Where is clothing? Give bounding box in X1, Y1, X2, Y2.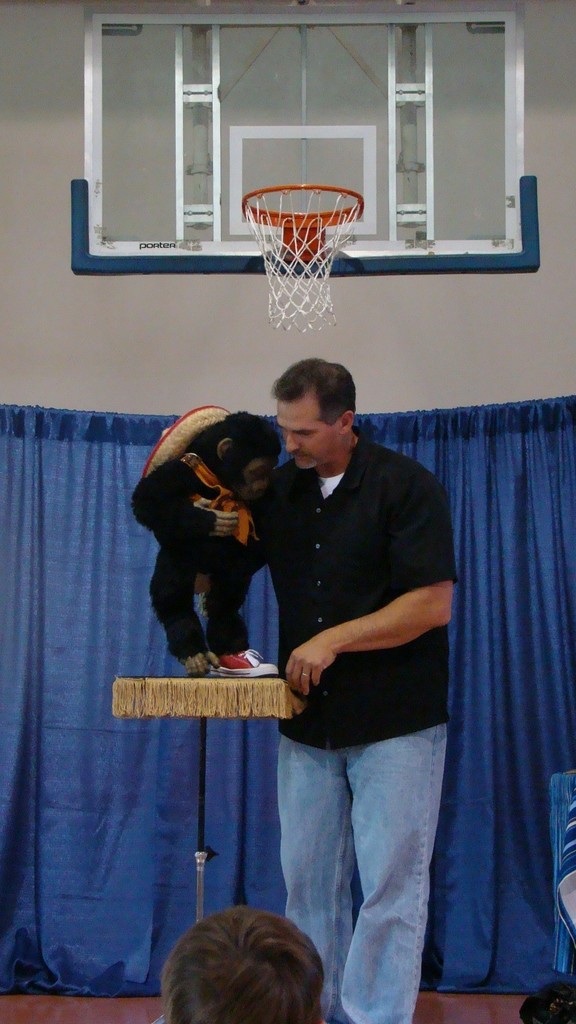
147, 398, 230, 472.
